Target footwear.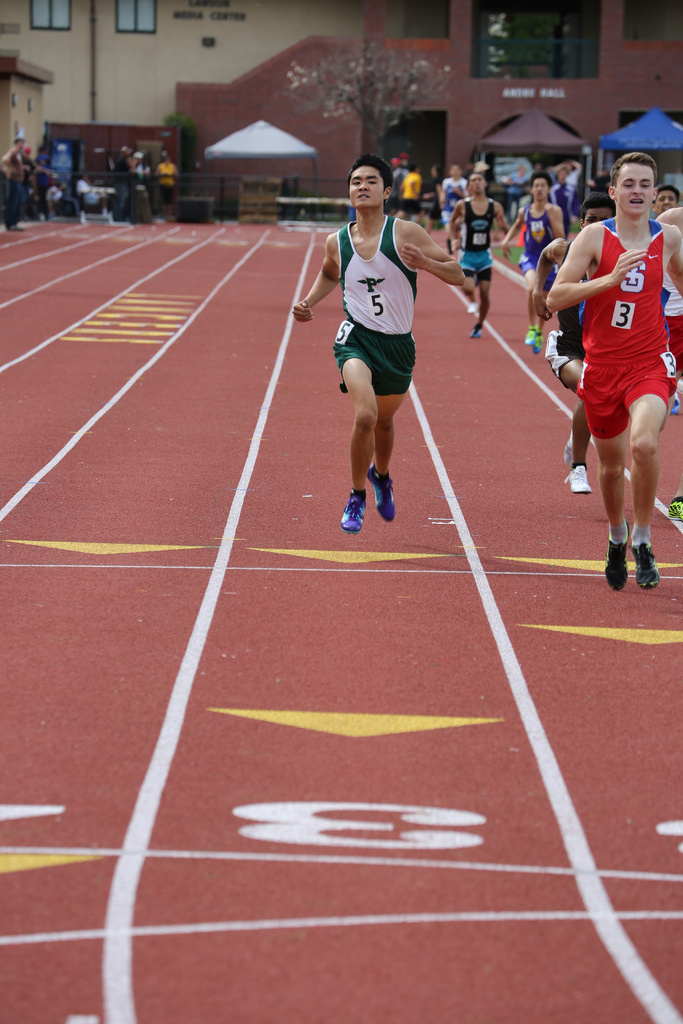
Target region: box=[674, 390, 680, 414].
